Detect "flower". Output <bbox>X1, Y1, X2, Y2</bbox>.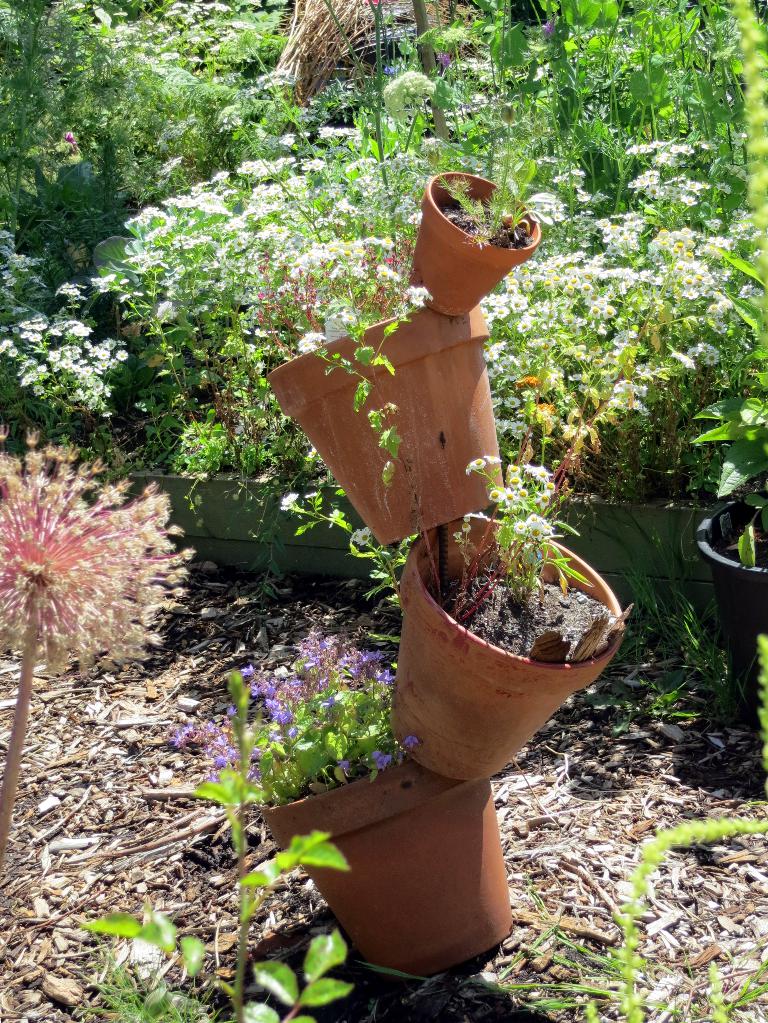
<bbox>282, 492, 298, 510</bbox>.
